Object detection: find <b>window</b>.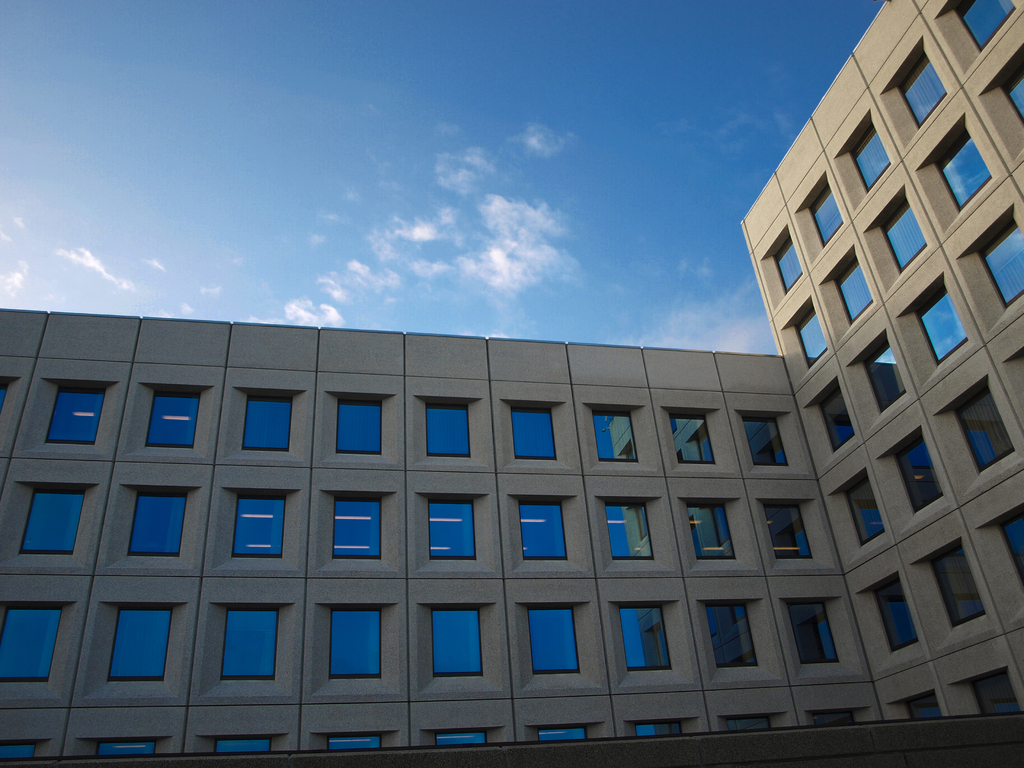
box=[523, 500, 566, 559].
